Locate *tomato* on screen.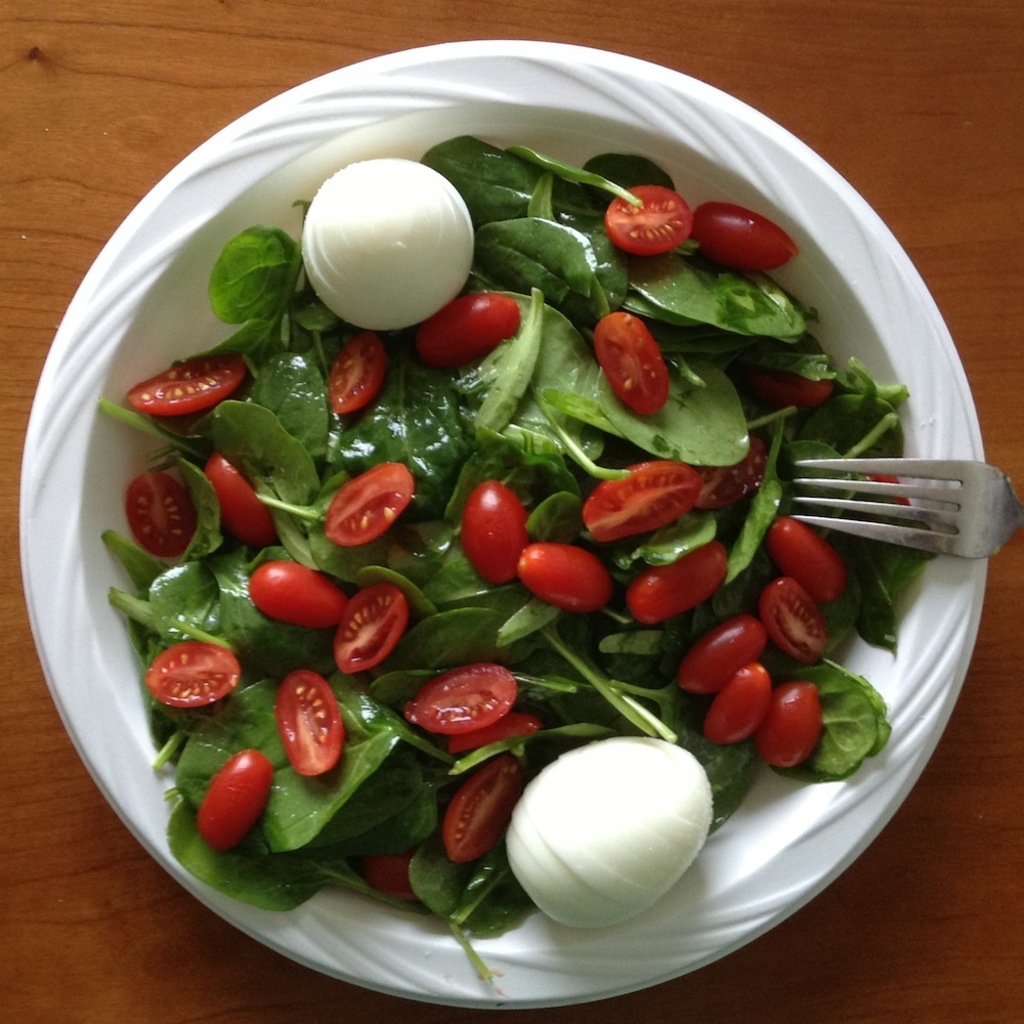
On screen at l=624, t=554, r=730, b=625.
